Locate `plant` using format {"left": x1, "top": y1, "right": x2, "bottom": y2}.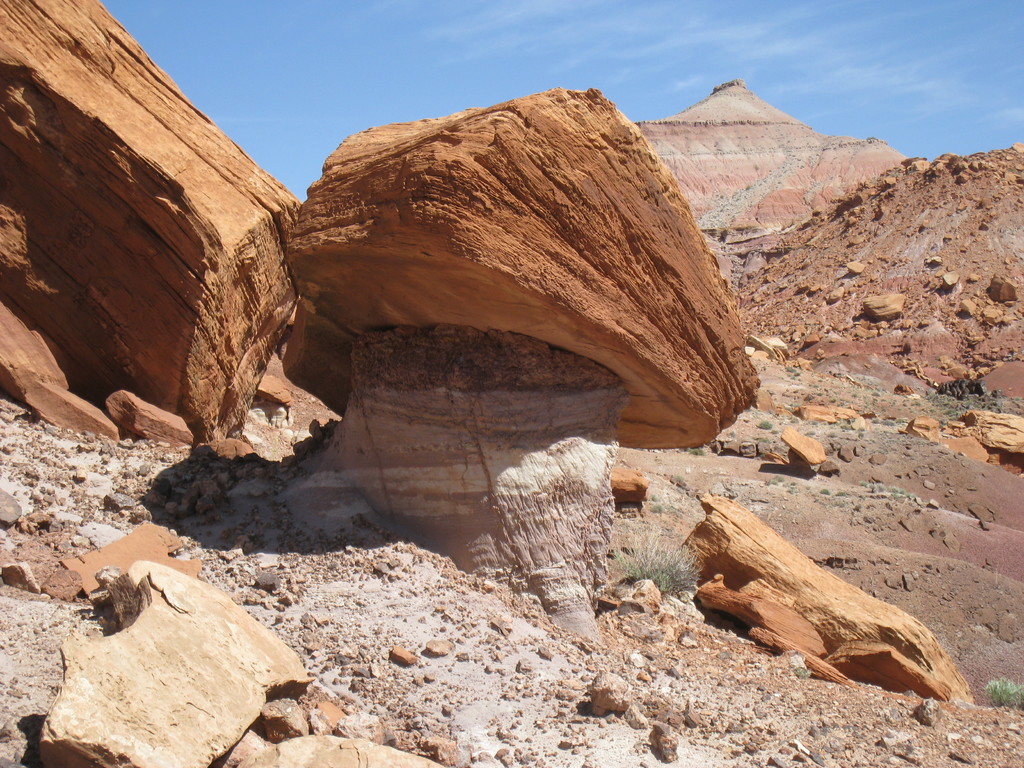
{"left": 778, "top": 476, "right": 784, "bottom": 484}.
